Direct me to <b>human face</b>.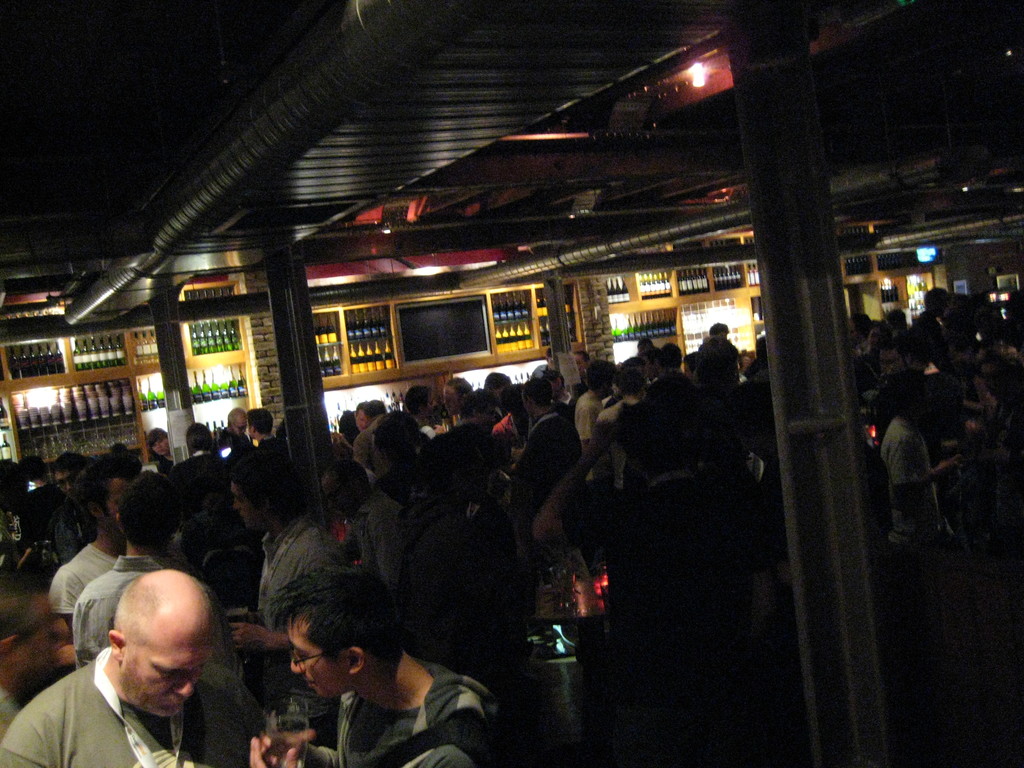
Direction: left=118, top=638, right=218, bottom=724.
